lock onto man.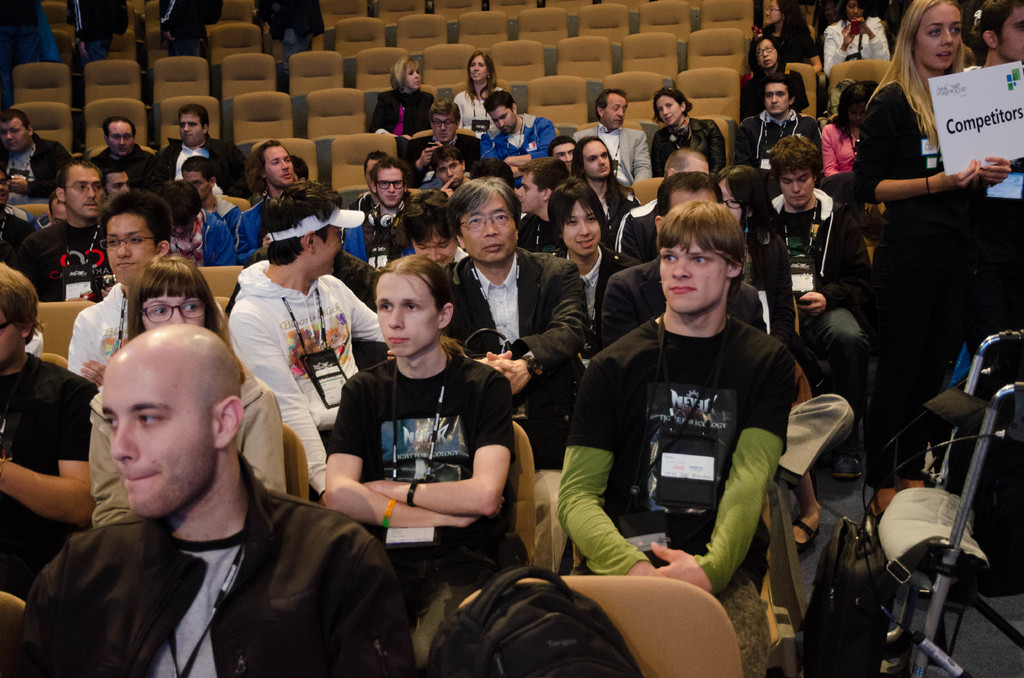
Locked: <region>25, 281, 376, 677</region>.
